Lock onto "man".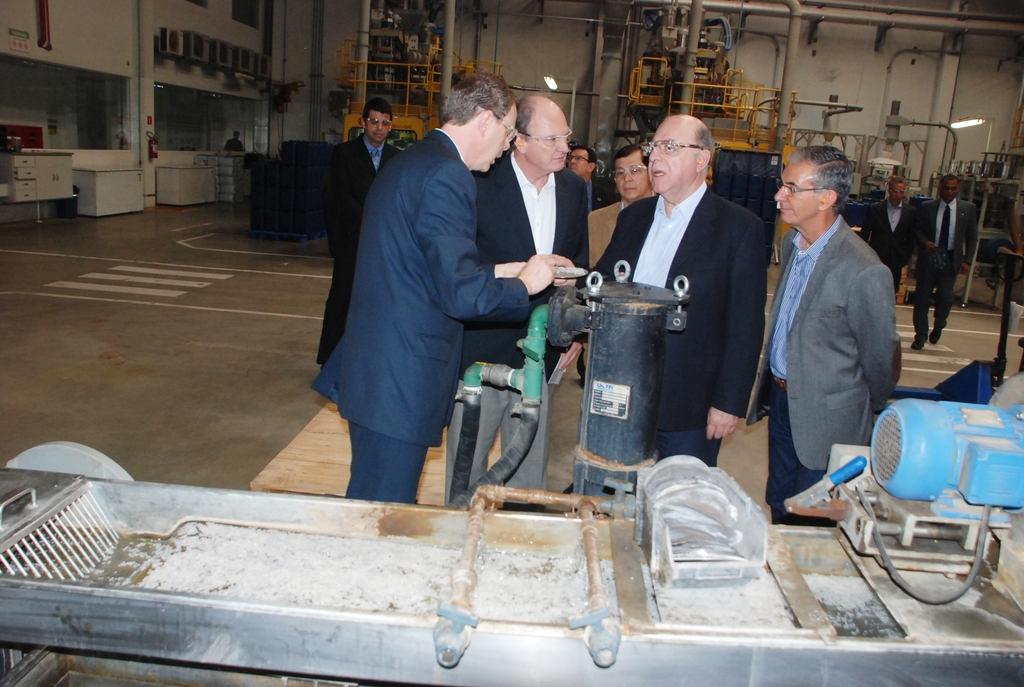
Locked: bbox=[856, 175, 921, 289].
